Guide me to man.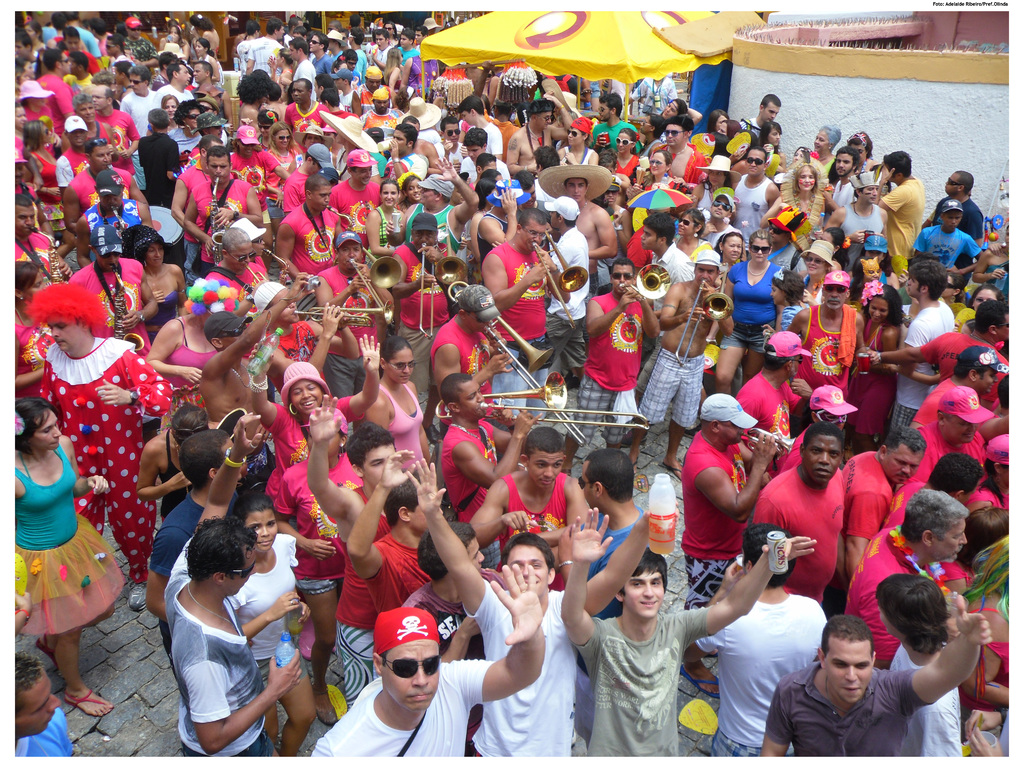
Guidance: <region>333, 436, 453, 615</region>.
